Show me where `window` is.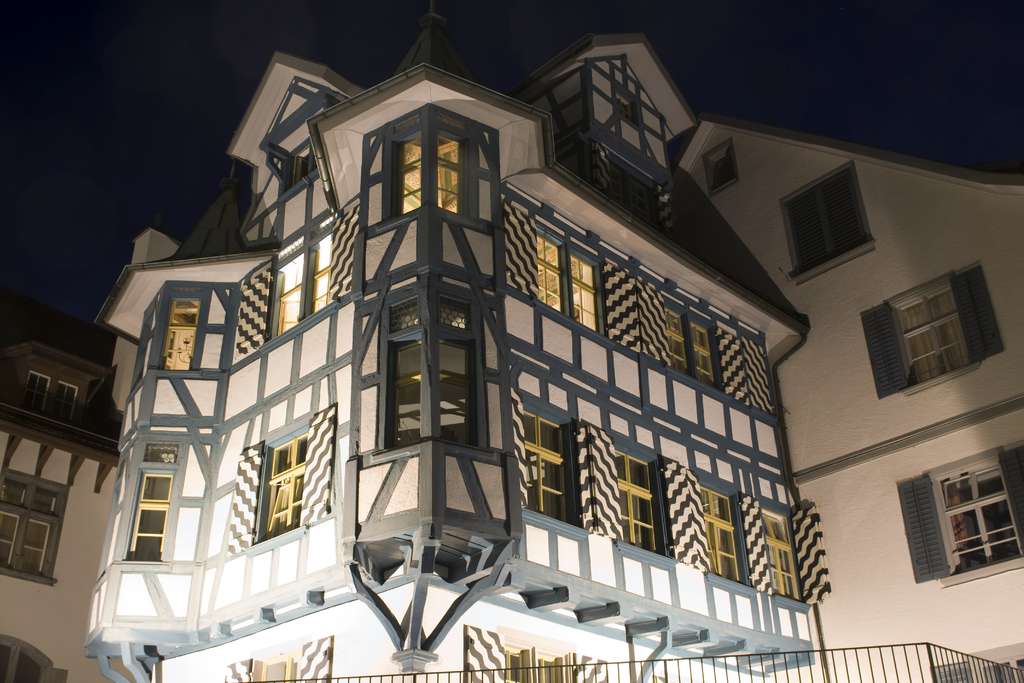
`window` is at (619,448,656,562).
